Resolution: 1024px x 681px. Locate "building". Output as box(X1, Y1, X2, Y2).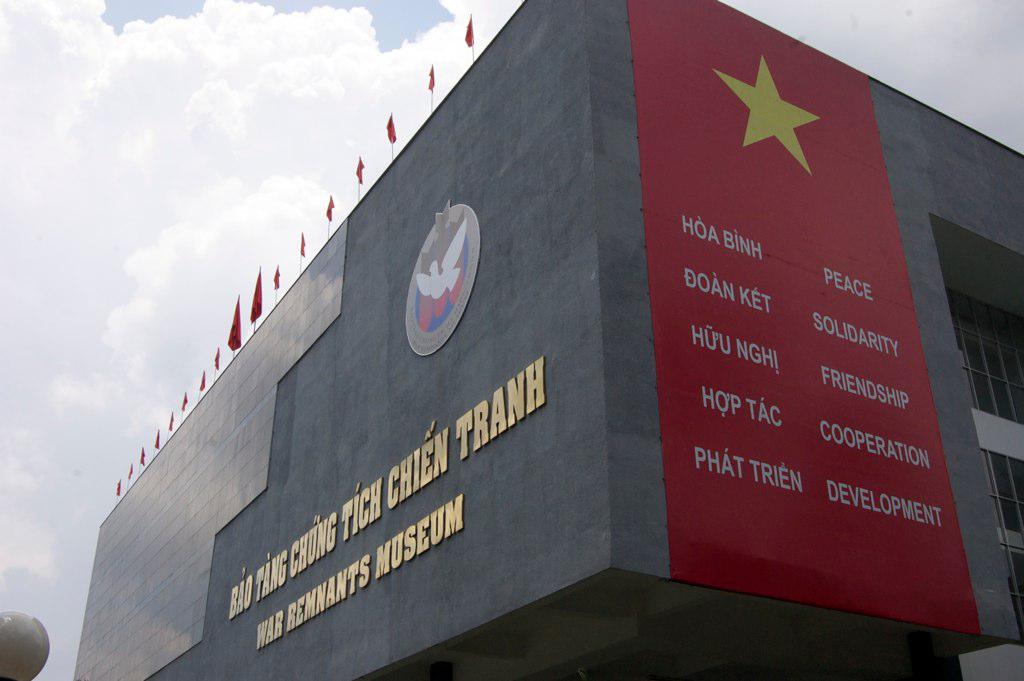
box(69, 0, 1023, 680).
